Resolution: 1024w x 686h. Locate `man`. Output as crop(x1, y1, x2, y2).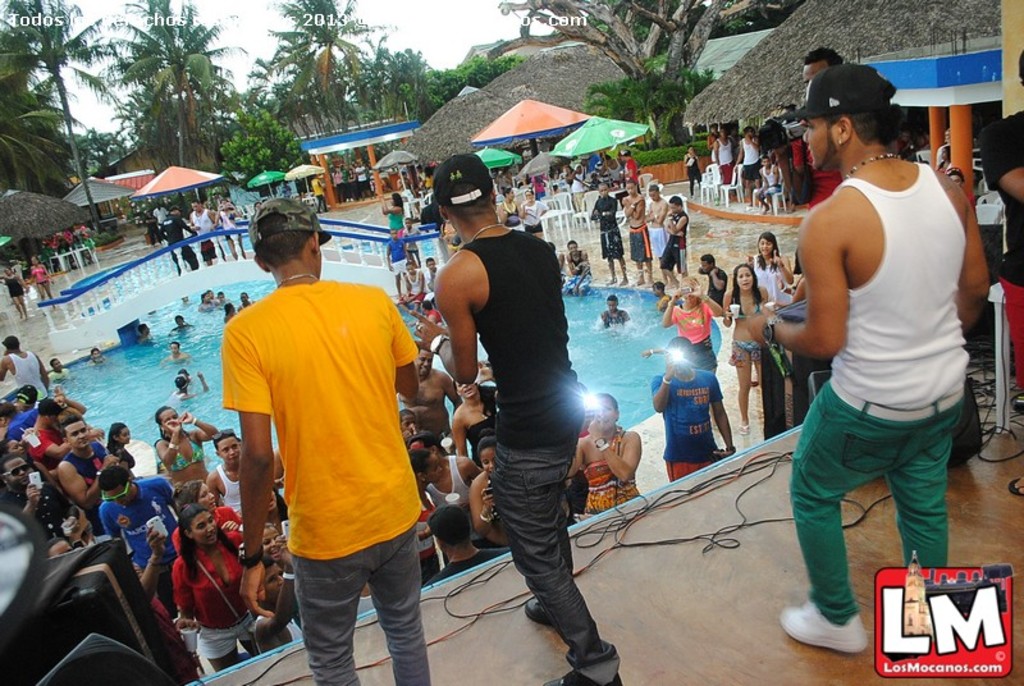
crop(698, 253, 727, 306).
